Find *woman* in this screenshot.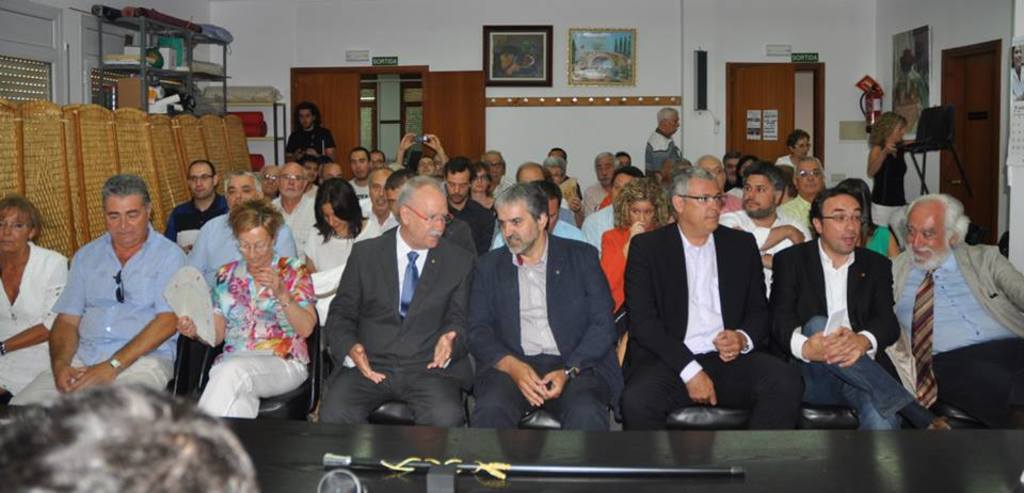
The bounding box for *woman* is (left=1012, top=44, right=1023, bottom=100).
